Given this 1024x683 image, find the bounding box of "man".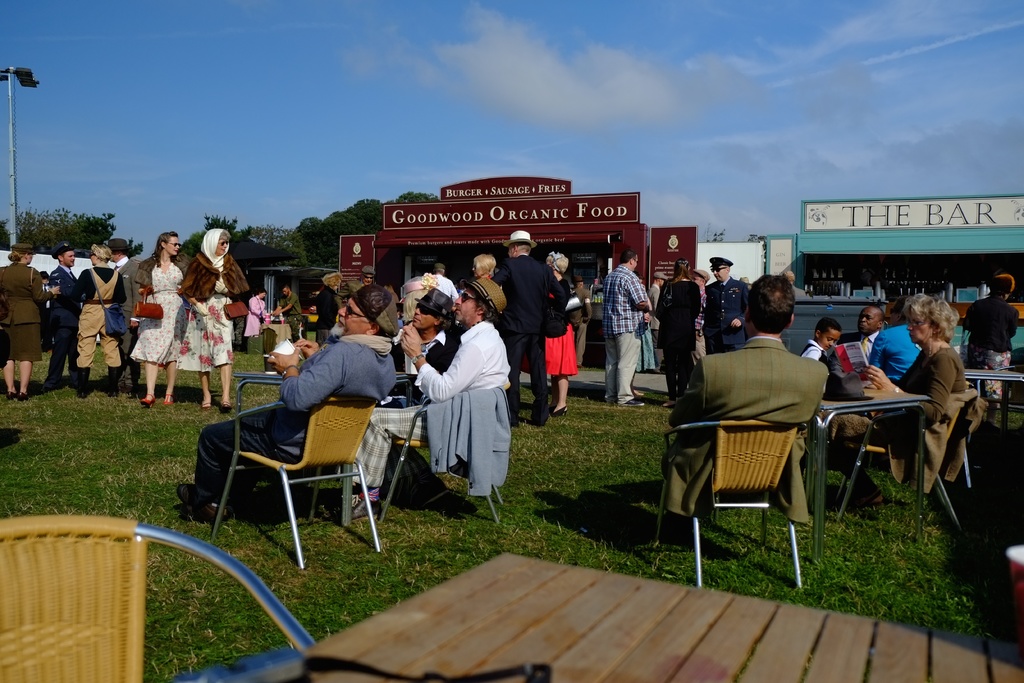
601/250/651/409.
